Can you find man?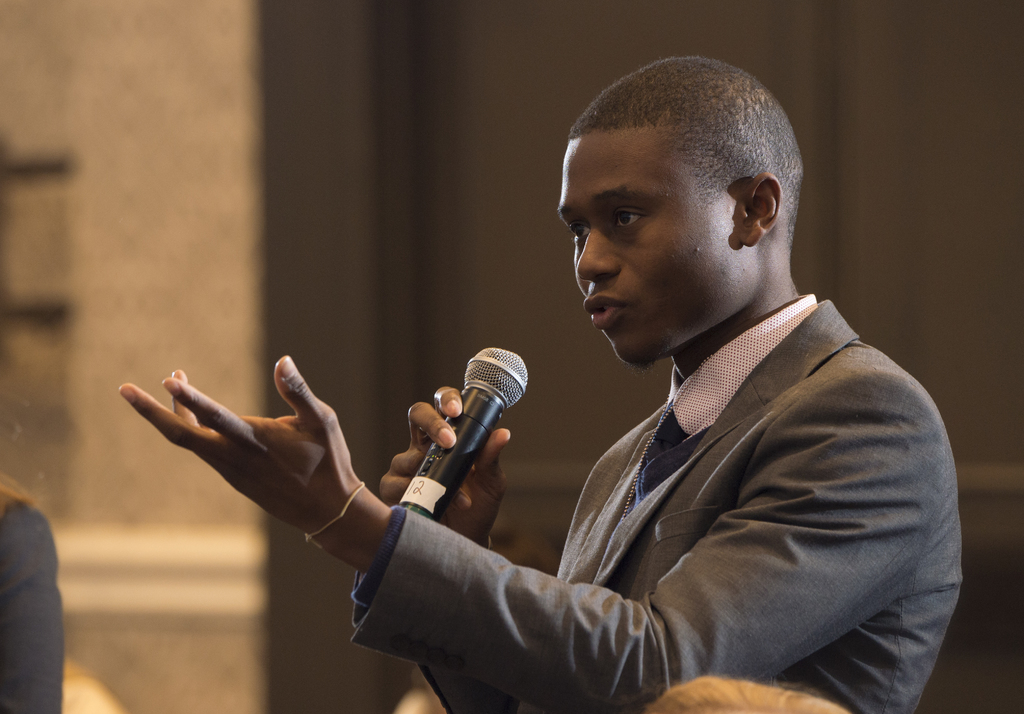
Yes, bounding box: (159, 105, 930, 676).
